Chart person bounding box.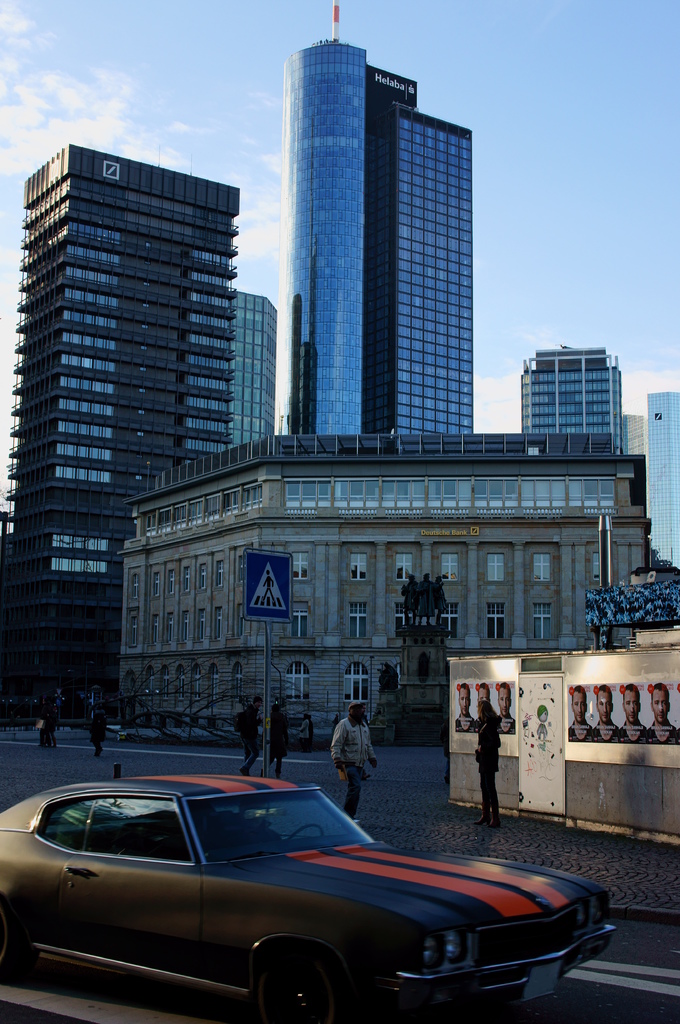
Charted: select_region(330, 698, 377, 820).
